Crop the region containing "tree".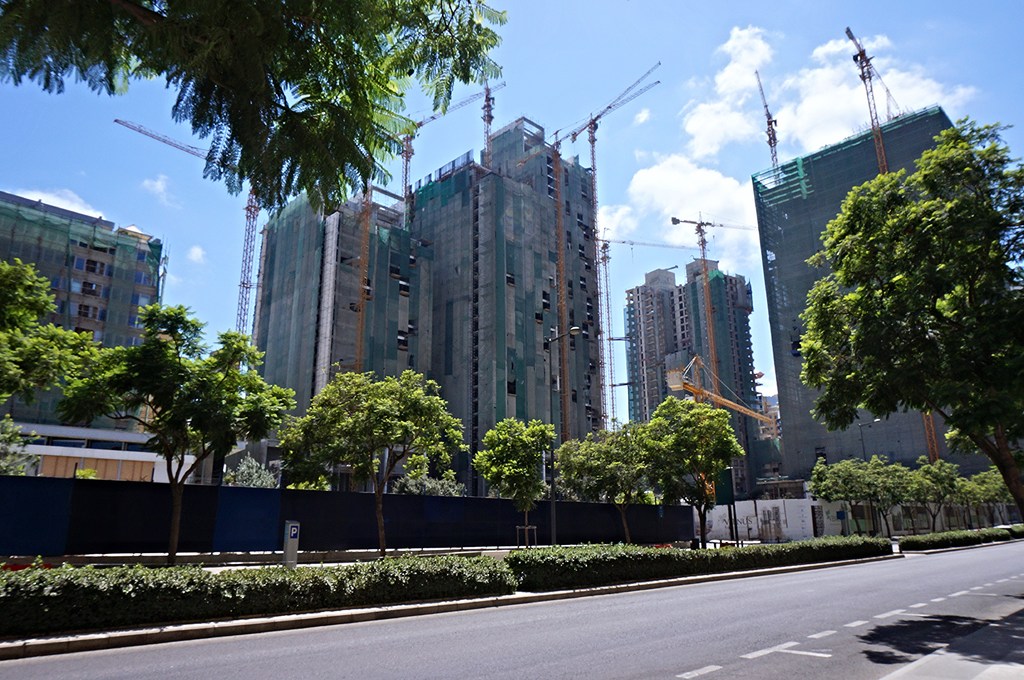
Crop region: locate(557, 422, 672, 546).
